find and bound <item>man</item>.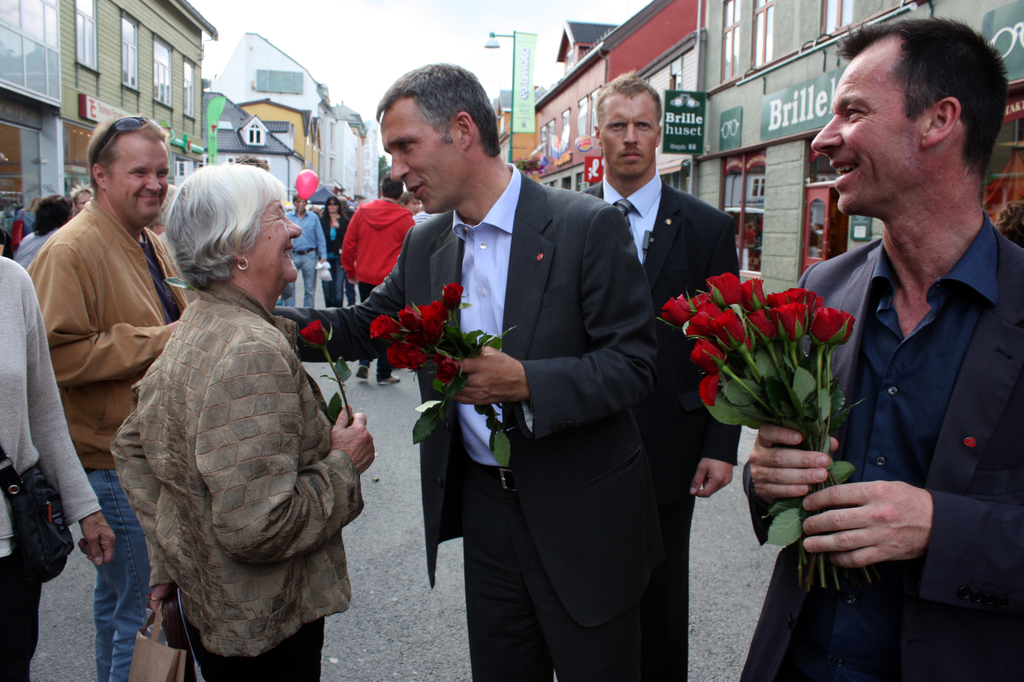
Bound: pyautogui.locateOnScreen(282, 191, 328, 308).
